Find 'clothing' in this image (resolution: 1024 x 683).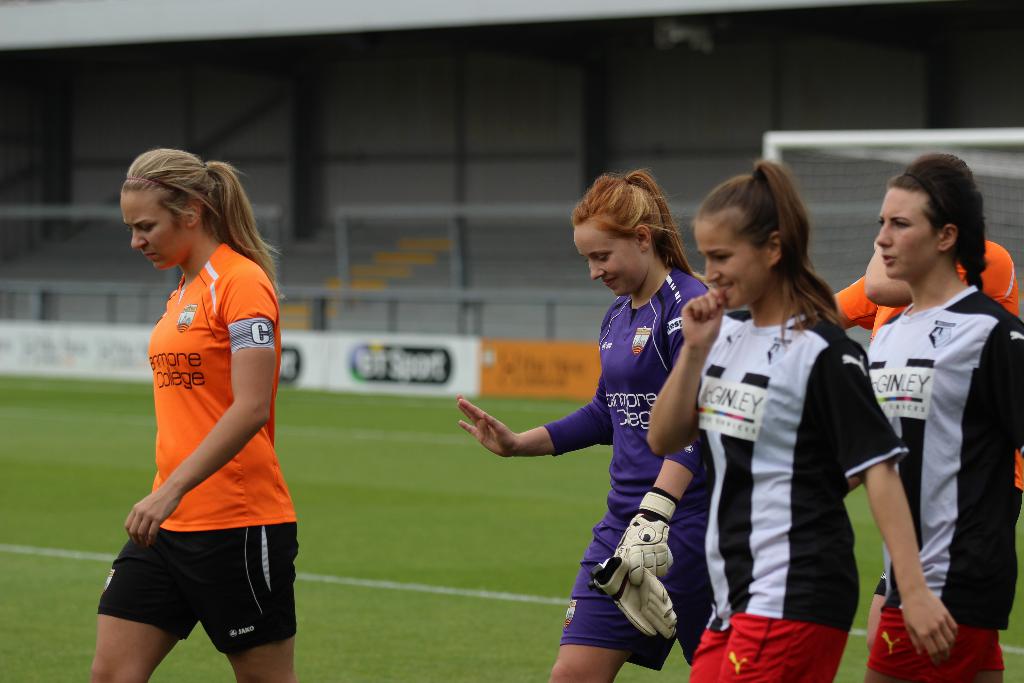
835 230 1023 508.
